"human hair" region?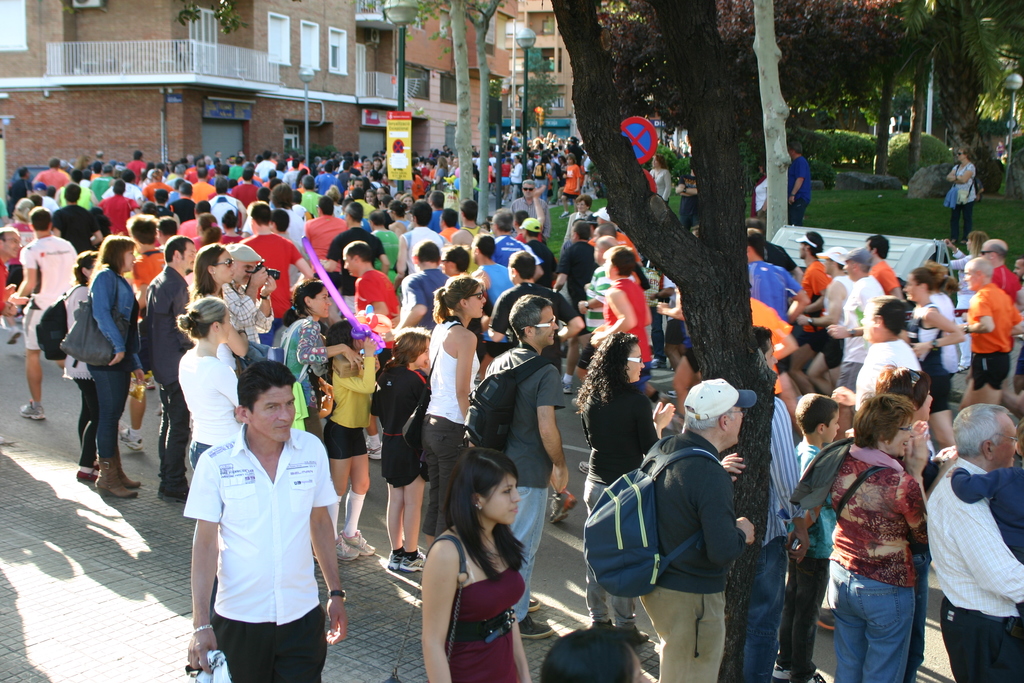
<bbox>126, 211, 161, 245</bbox>
